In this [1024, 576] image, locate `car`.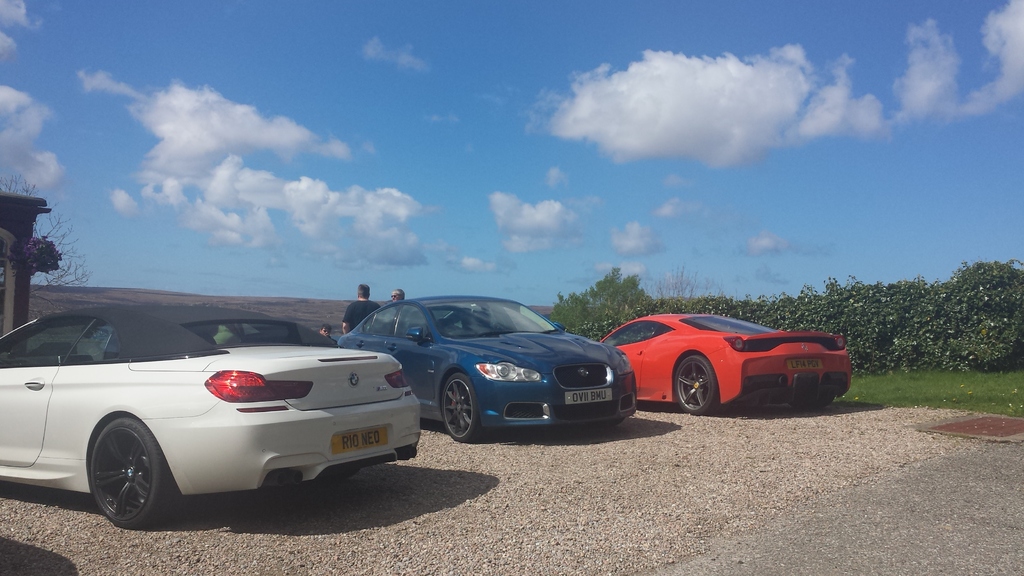
Bounding box: rect(335, 291, 641, 444).
